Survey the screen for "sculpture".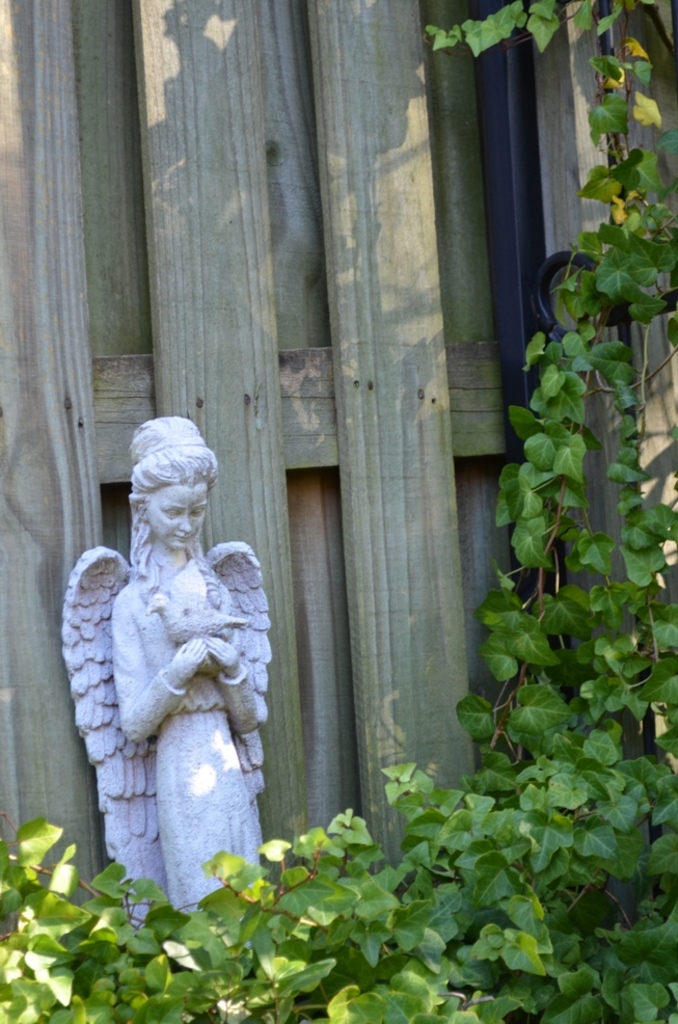
Survey found: box=[65, 470, 298, 934].
